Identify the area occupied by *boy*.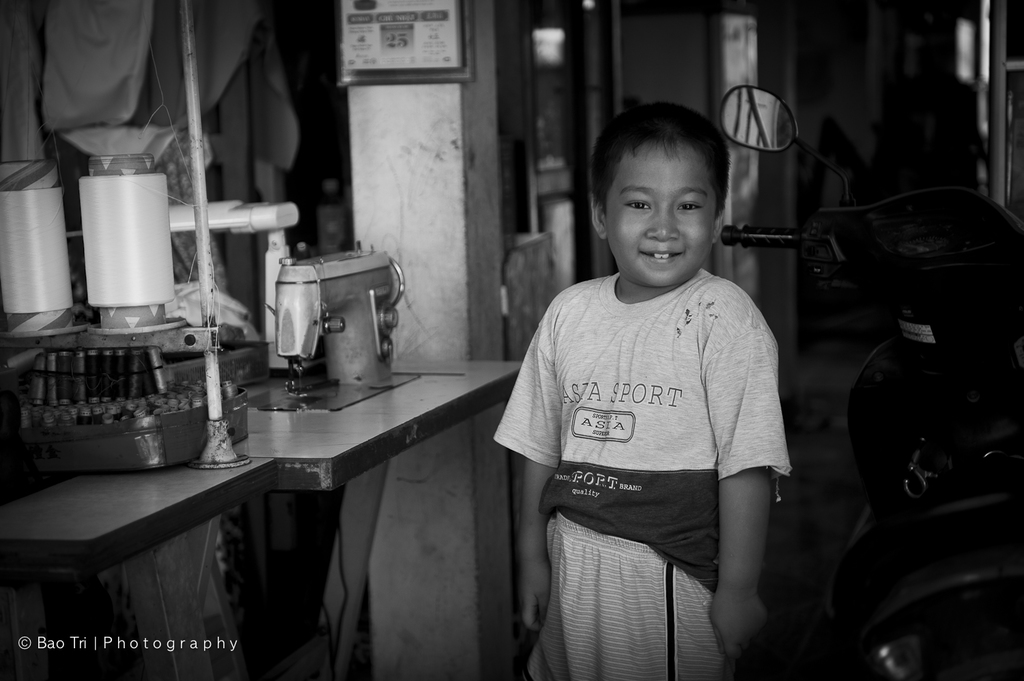
Area: {"left": 494, "top": 111, "right": 792, "bottom": 680}.
